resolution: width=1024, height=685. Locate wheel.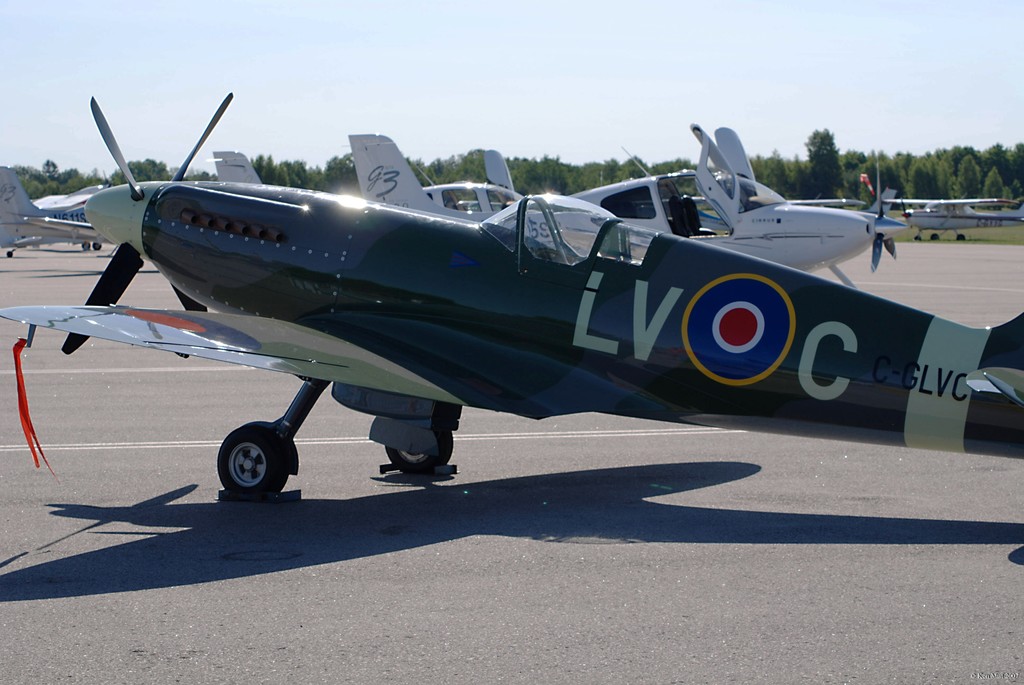
[211,428,291,509].
